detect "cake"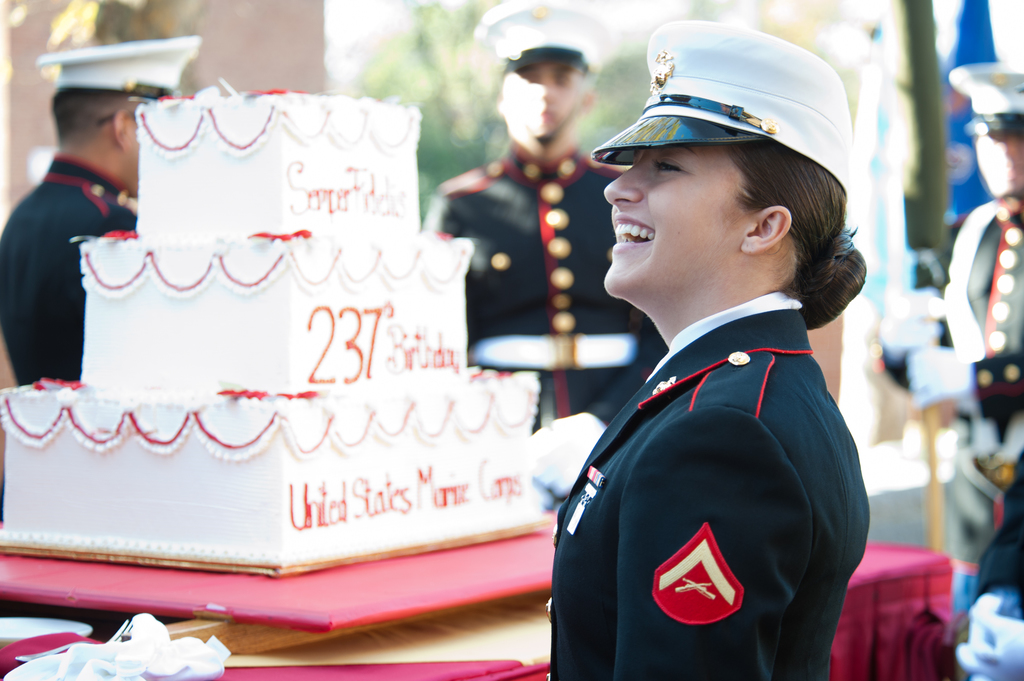
(x1=0, y1=88, x2=540, y2=565)
